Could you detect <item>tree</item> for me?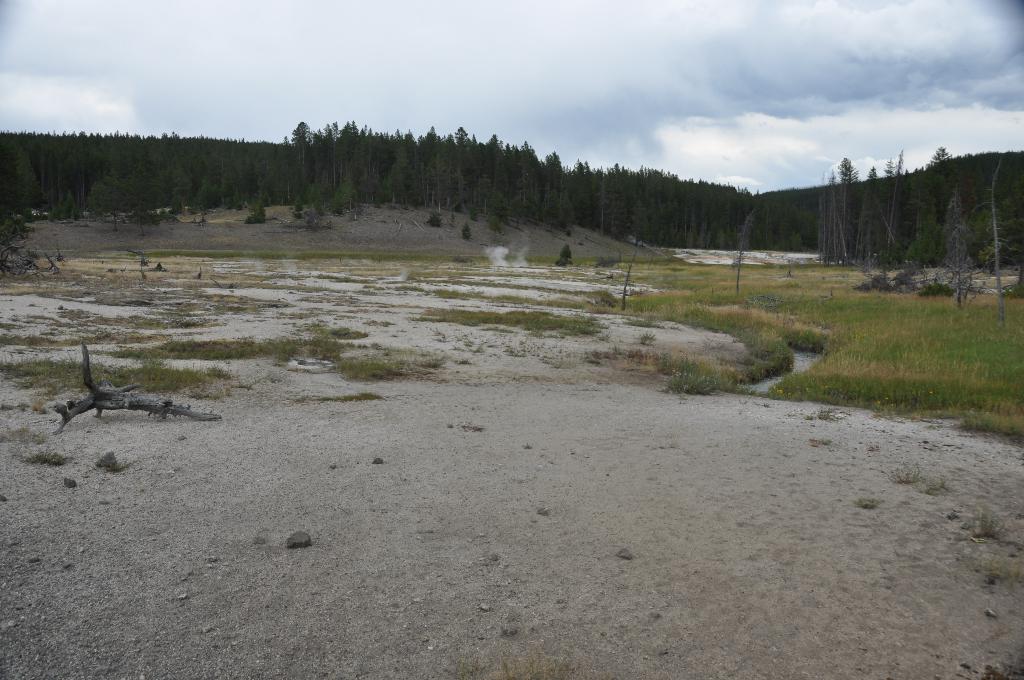
Detection result: <bbox>604, 161, 630, 229</bbox>.
